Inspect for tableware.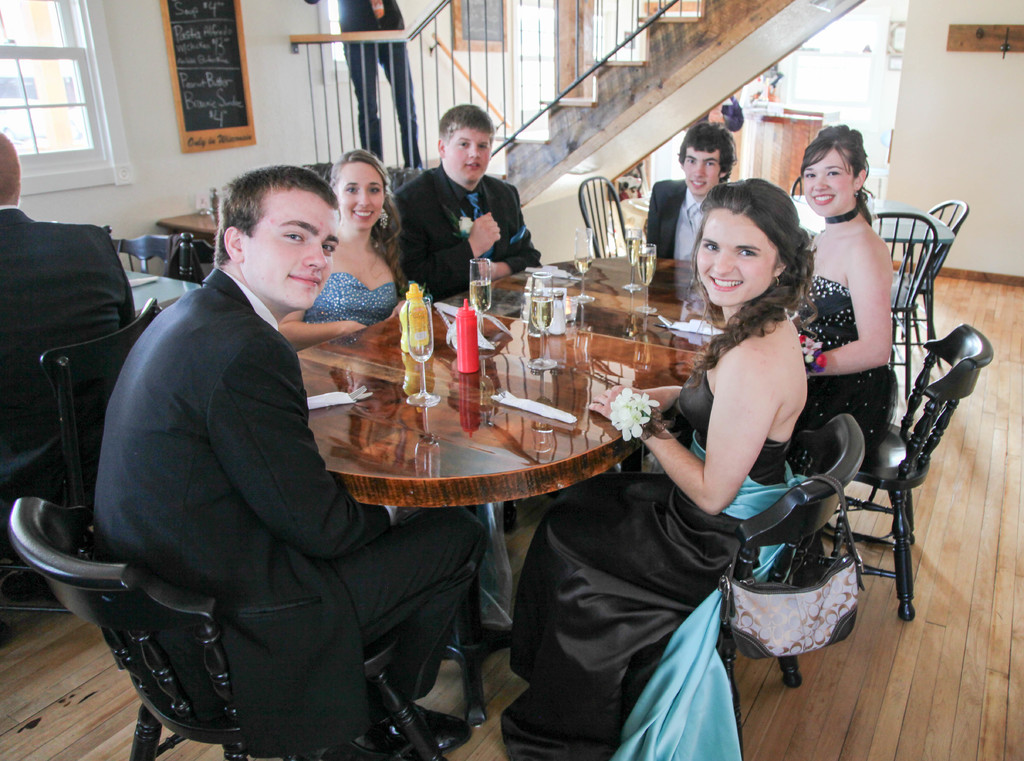
Inspection: x1=655, y1=321, x2=671, y2=333.
